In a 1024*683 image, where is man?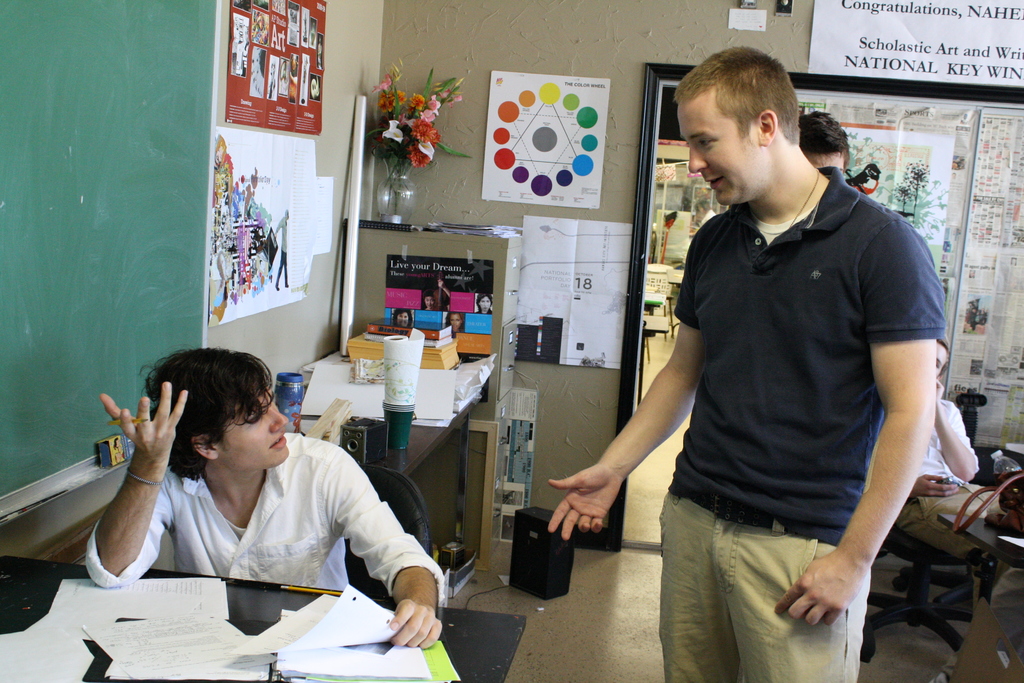
l=792, t=109, r=845, b=171.
